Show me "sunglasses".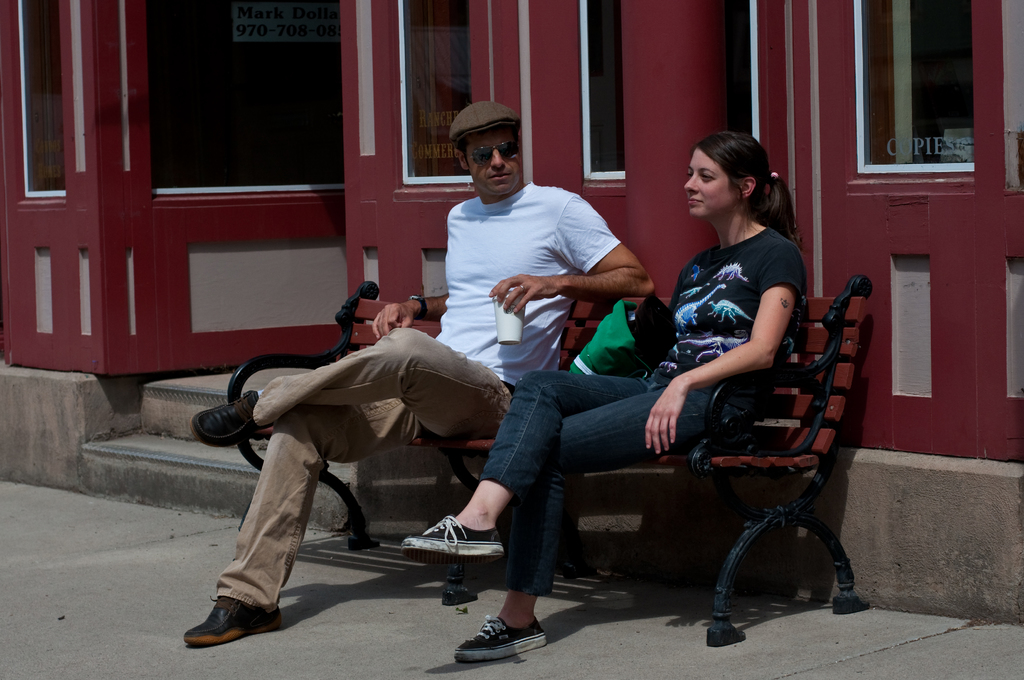
"sunglasses" is here: pyautogui.locateOnScreen(462, 134, 522, 168).
